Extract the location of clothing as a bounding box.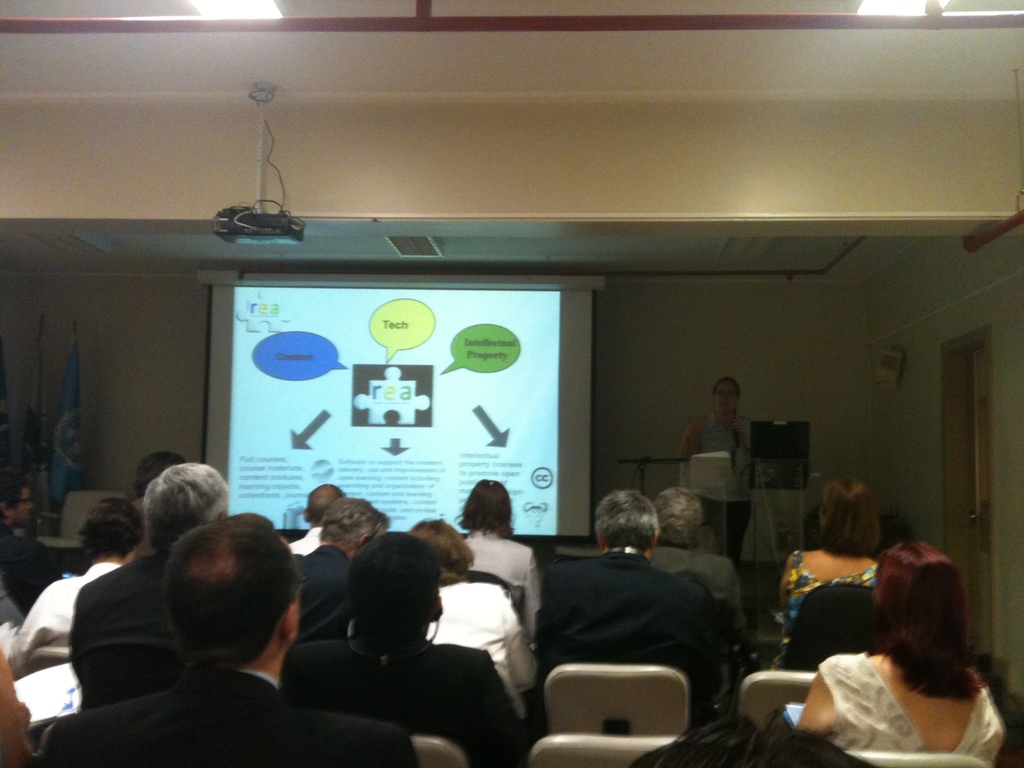
box=[463, 527, 551, 652].
